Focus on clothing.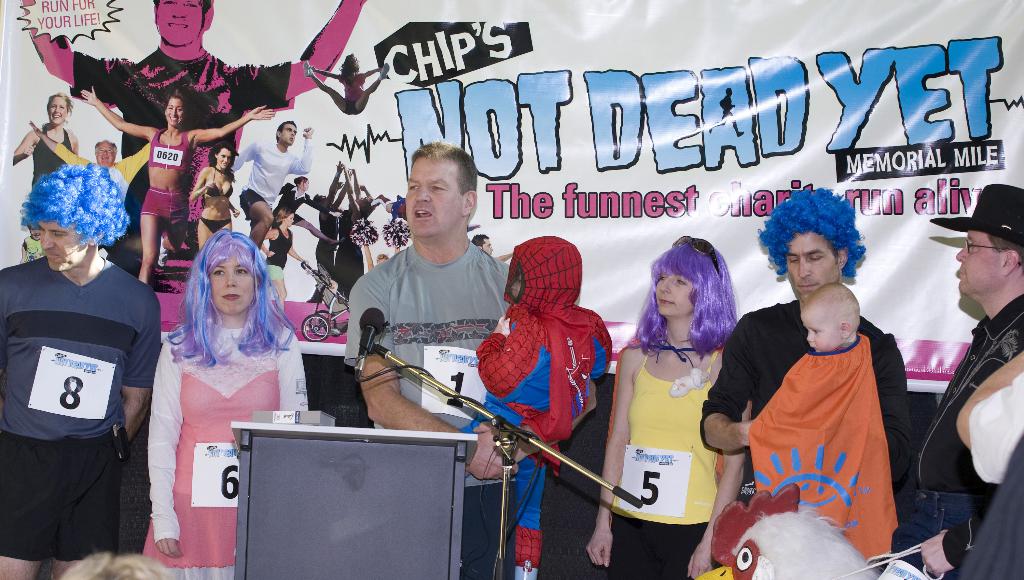
Focused at 230,138,313,226.
